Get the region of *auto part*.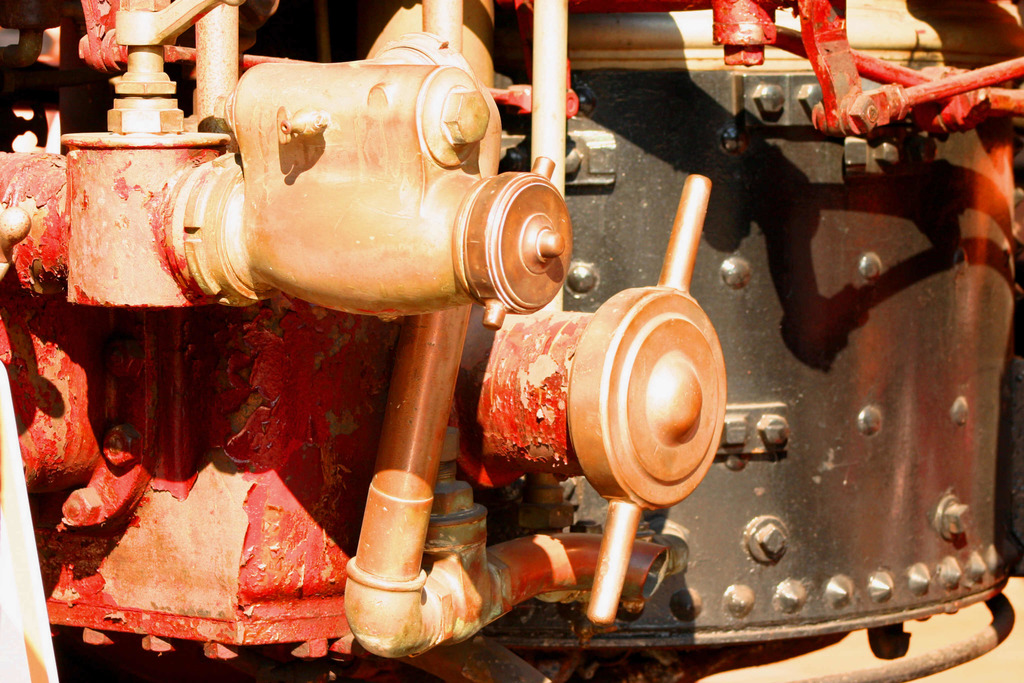
<bbox>0, 0, 1023, 682</bbox>.
